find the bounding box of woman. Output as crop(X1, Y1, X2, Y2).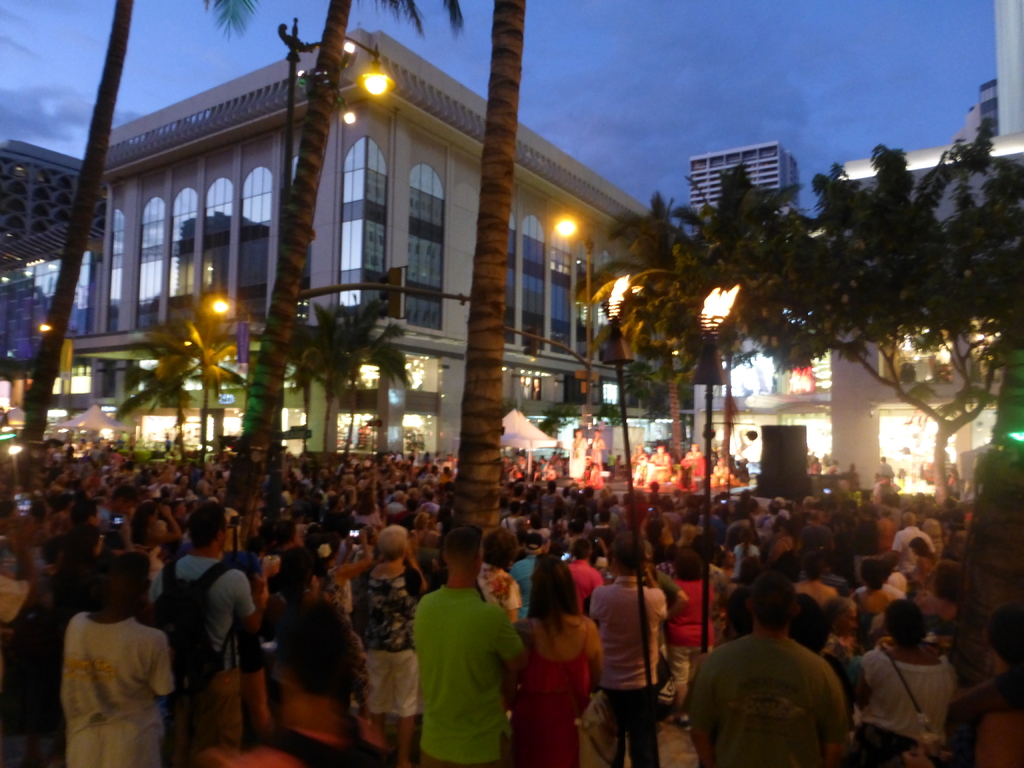
crop(63, 554, 176, 767).
